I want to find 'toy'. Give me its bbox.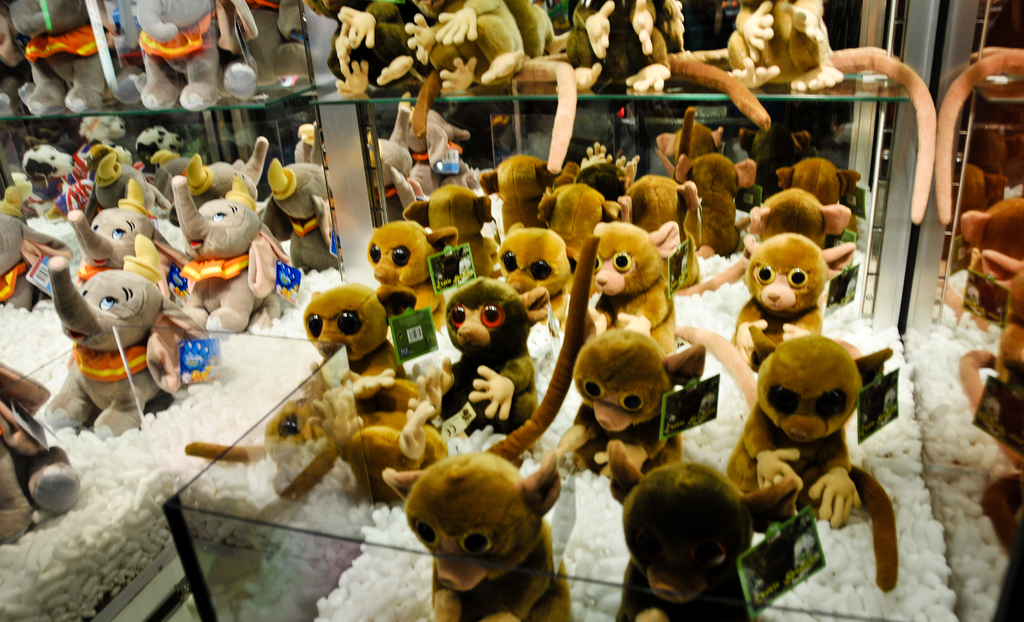
[593, 227, 675, 349].
